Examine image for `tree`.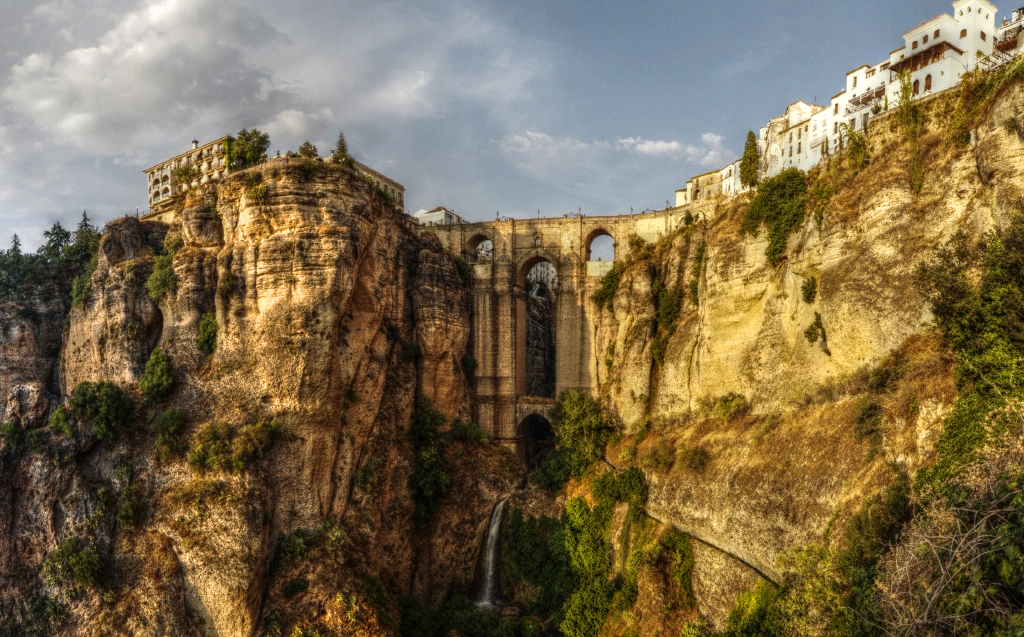
Examination result: 140, 347, 175, 399.
